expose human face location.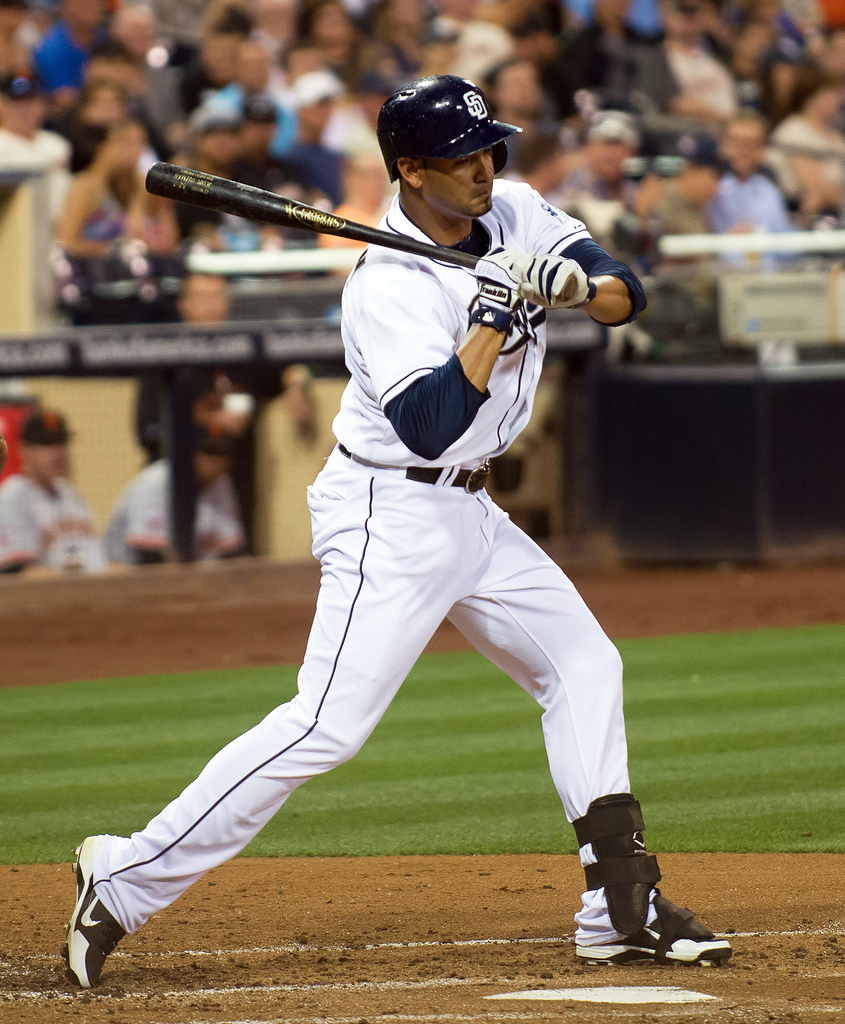
Exposed at {"x1": 204, "y1": 373, "x2": 225, "y2": 410}.
